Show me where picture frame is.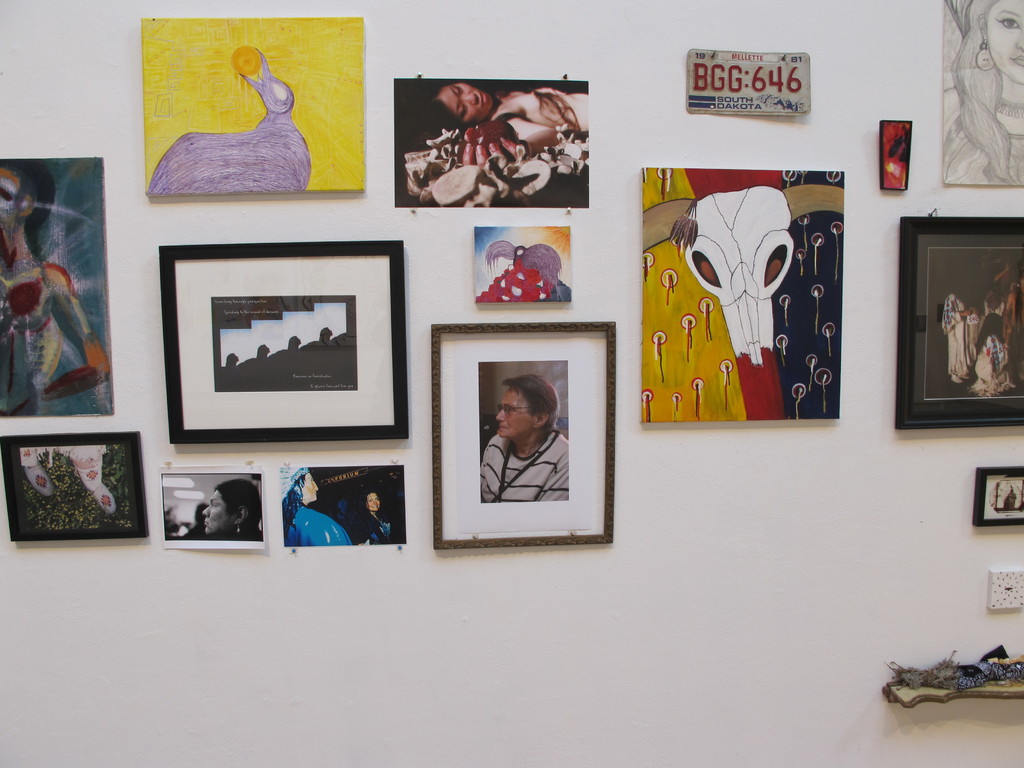
picture frame is at rect(895, 217, 1023, 426).
